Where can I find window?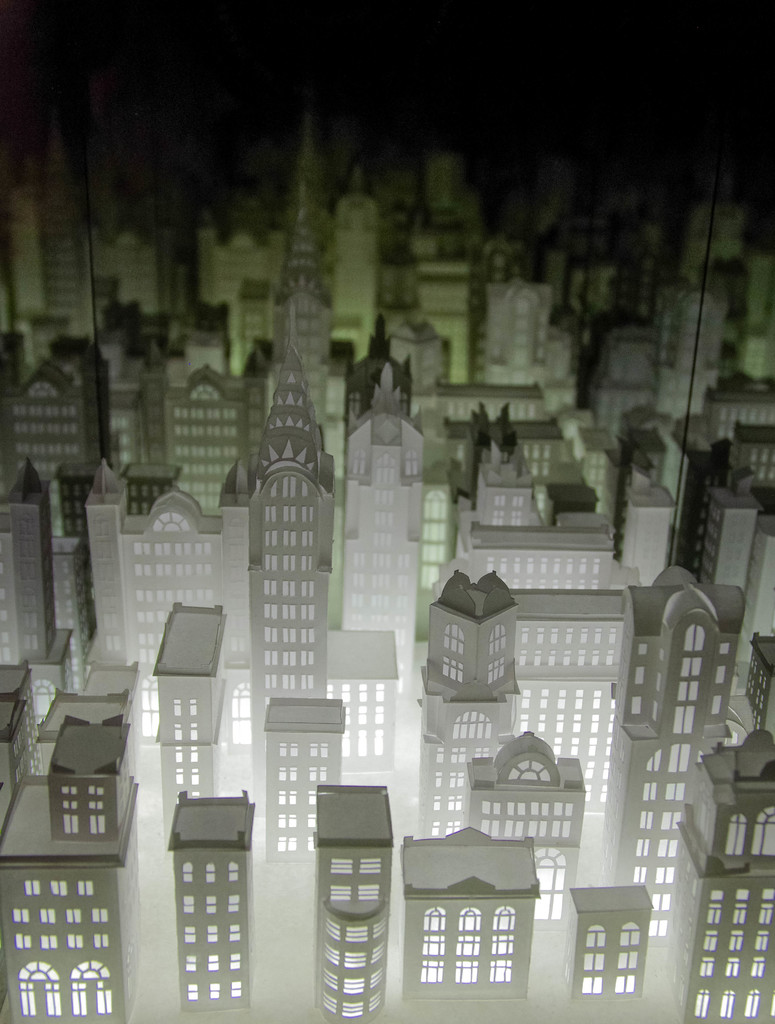
You can find it at 436/748/443/764.
